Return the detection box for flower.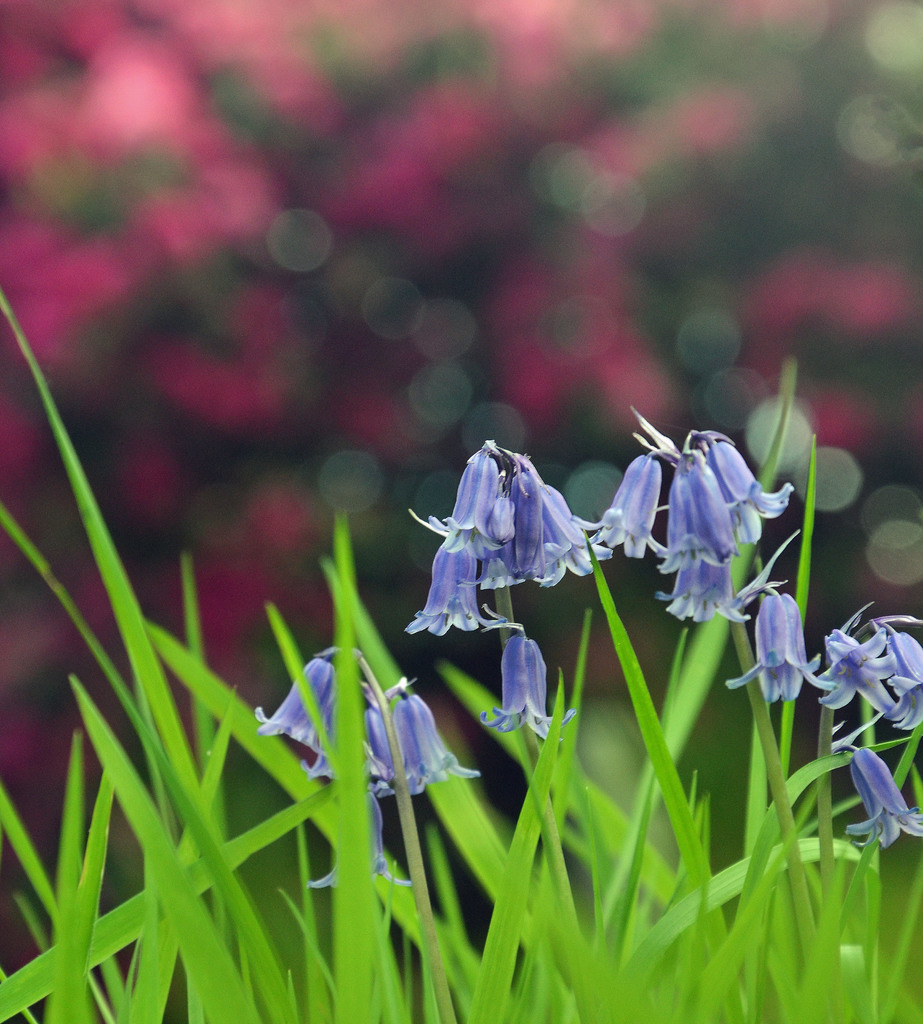
Rect(812, 624, 898, 715).
